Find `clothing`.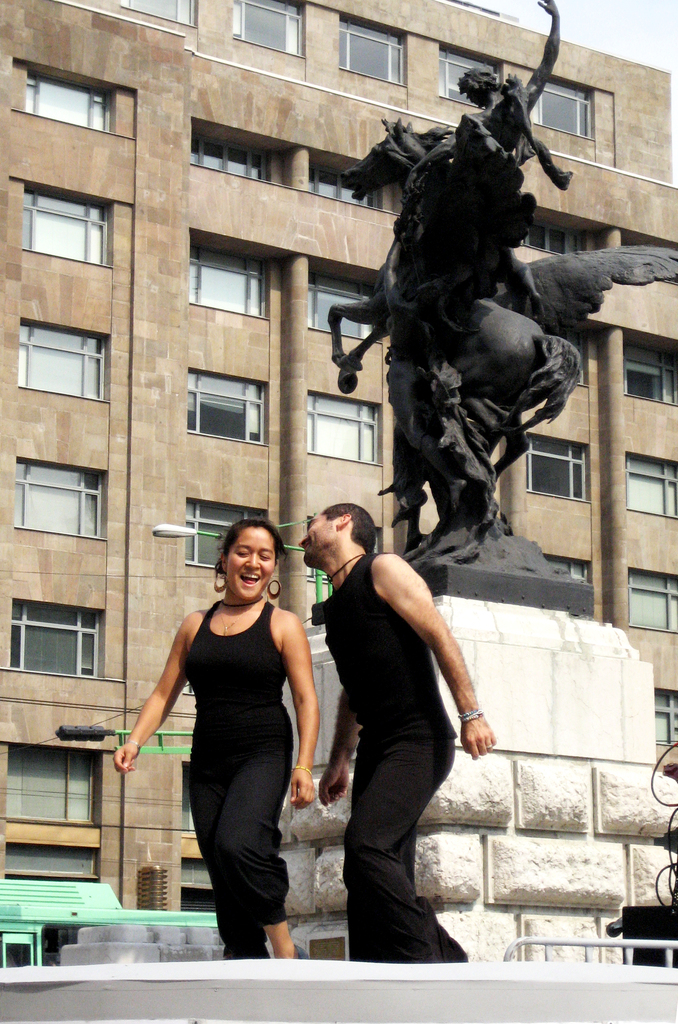
(x1=187, y1=600, x2=285, y2=950).
